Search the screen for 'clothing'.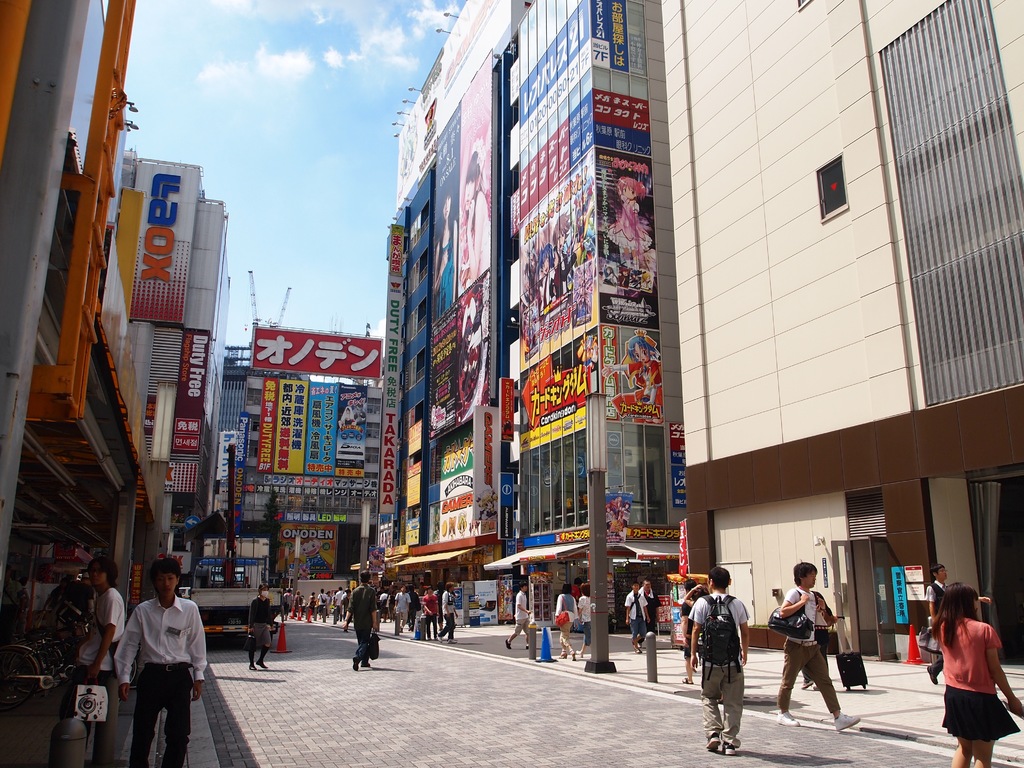
Found at <bbox>621, 506, 630, 527</bbox>.
